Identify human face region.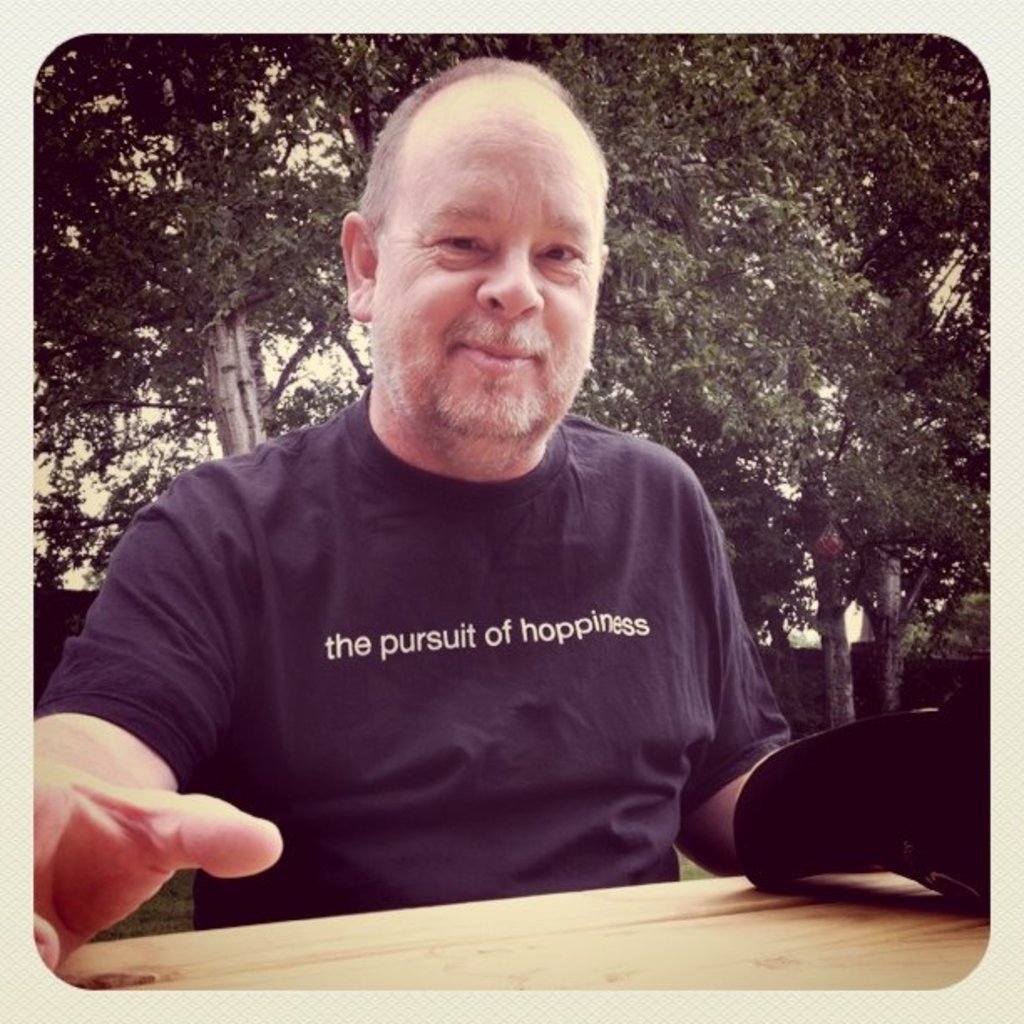
Region: 371, 136, 604, 432.
